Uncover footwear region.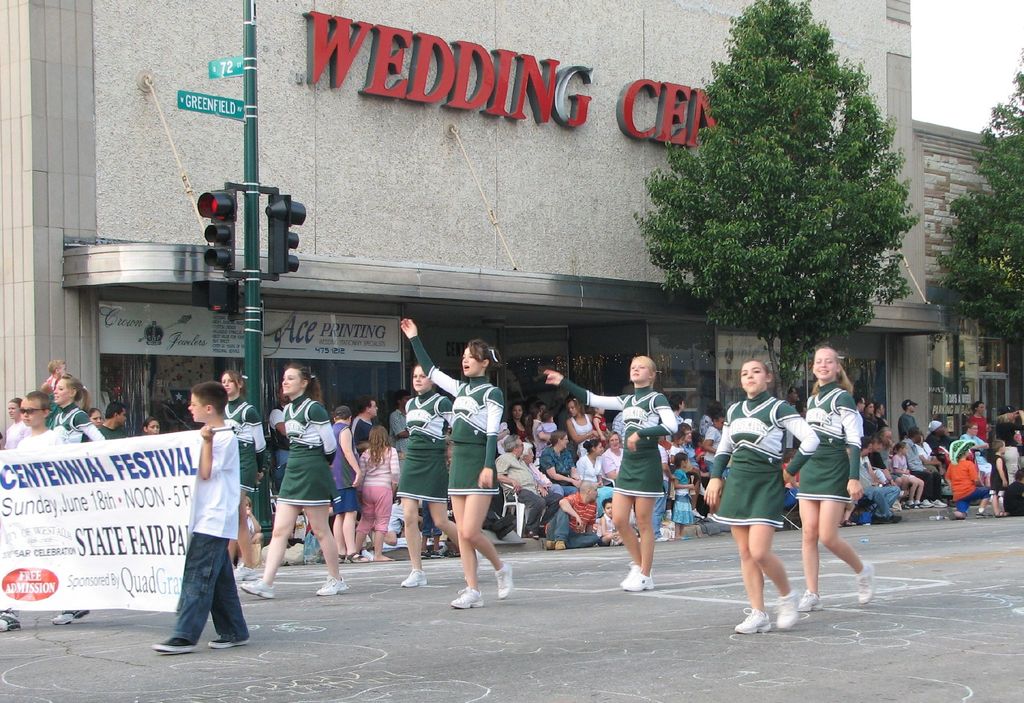
Uncovered: Rect(874, 515, 891, 525).
